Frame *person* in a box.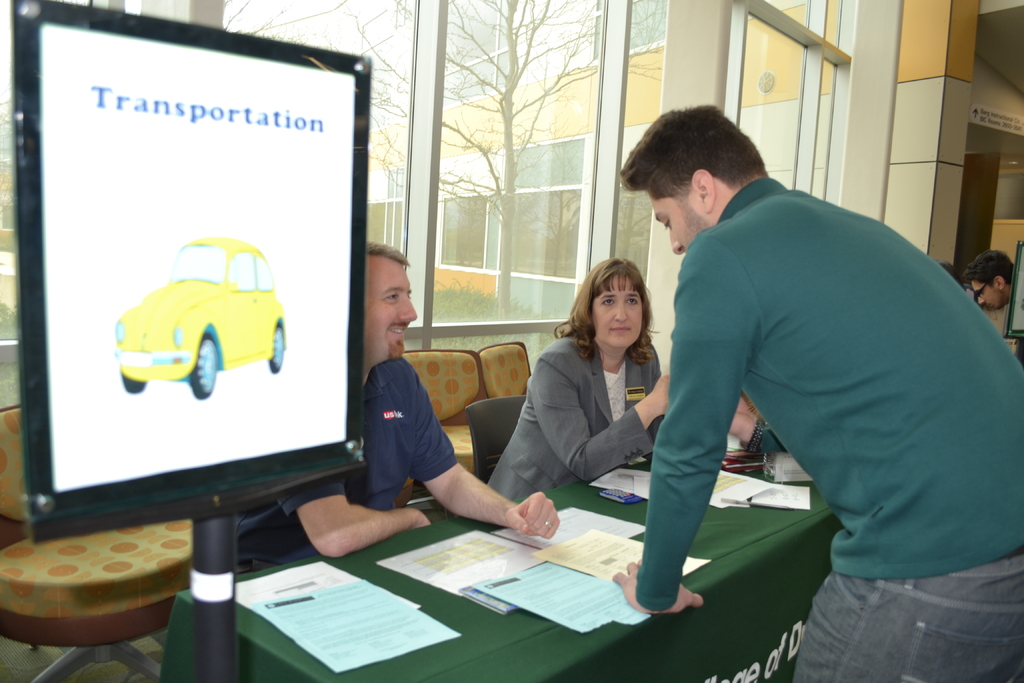
[961, 248, 1023, 367].
